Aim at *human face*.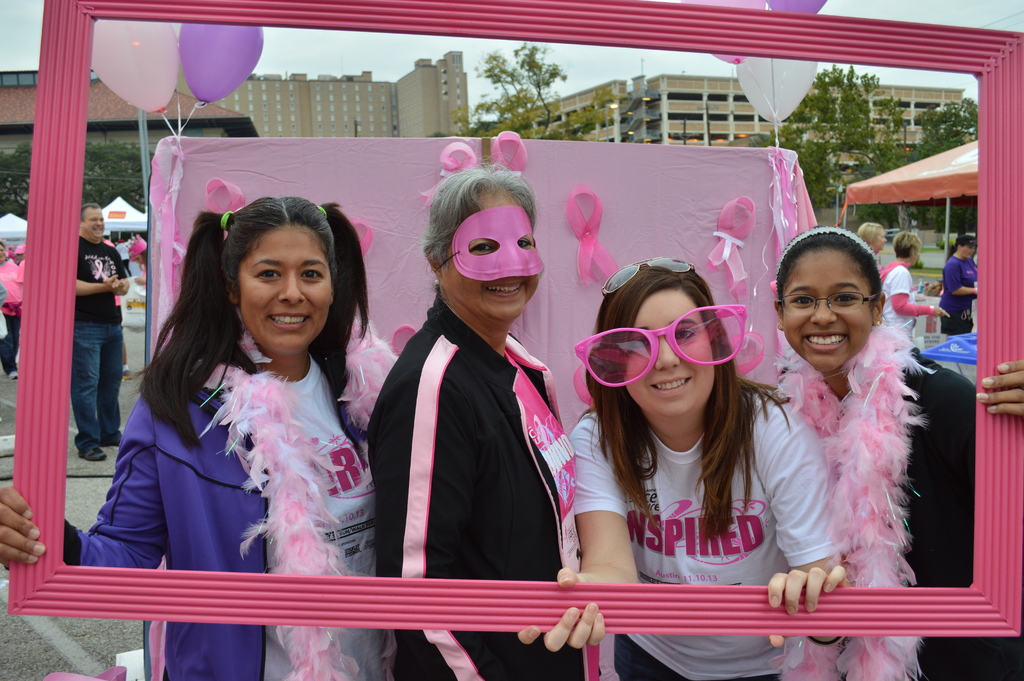
Aimed at bbox=(232, 224, 333, 352).
